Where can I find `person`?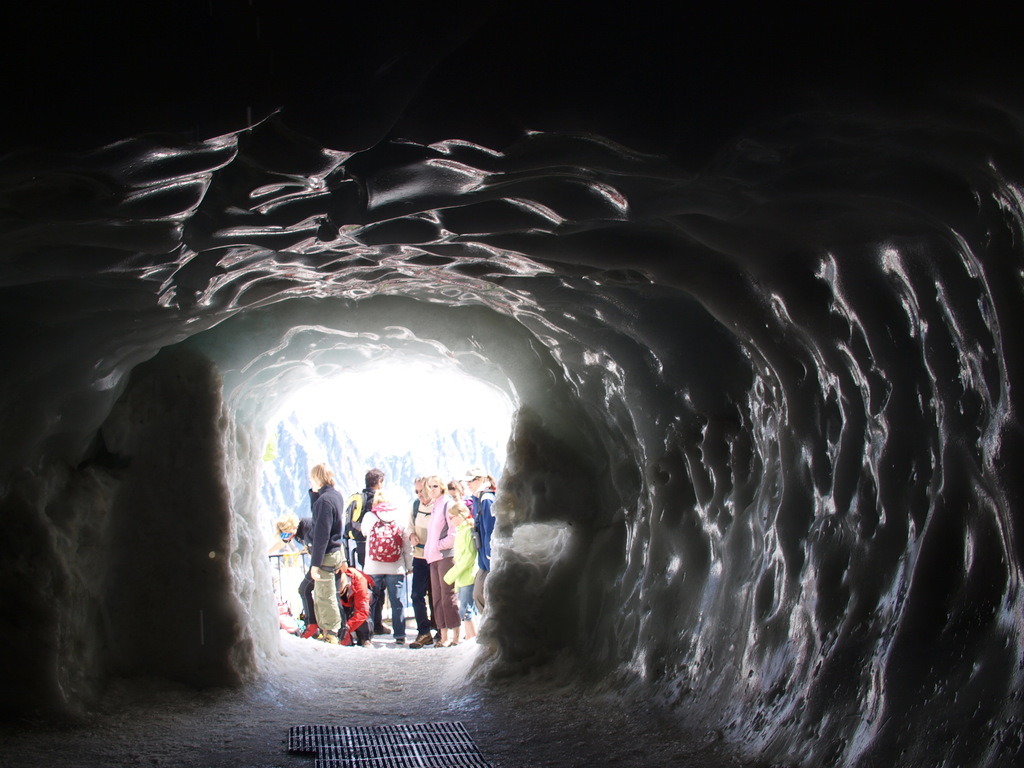
You can find it at box(266, 510, 316, 638).
